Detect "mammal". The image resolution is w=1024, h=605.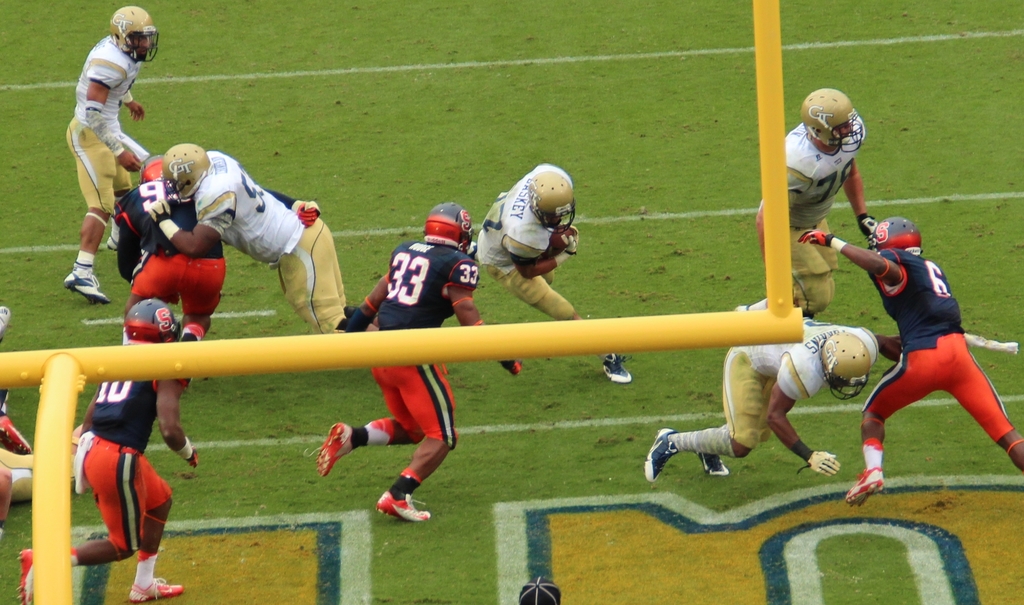
{"x1": 145, "y1": 142, "x2": 383, "y2": 346}.
